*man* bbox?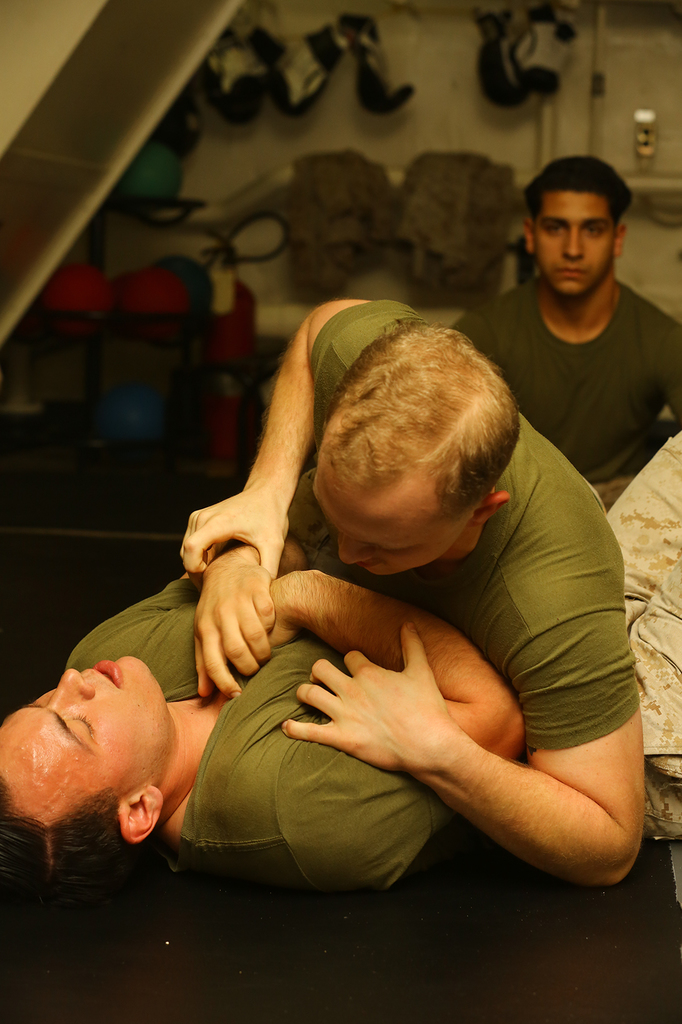
(466, 149, 681, 509)
